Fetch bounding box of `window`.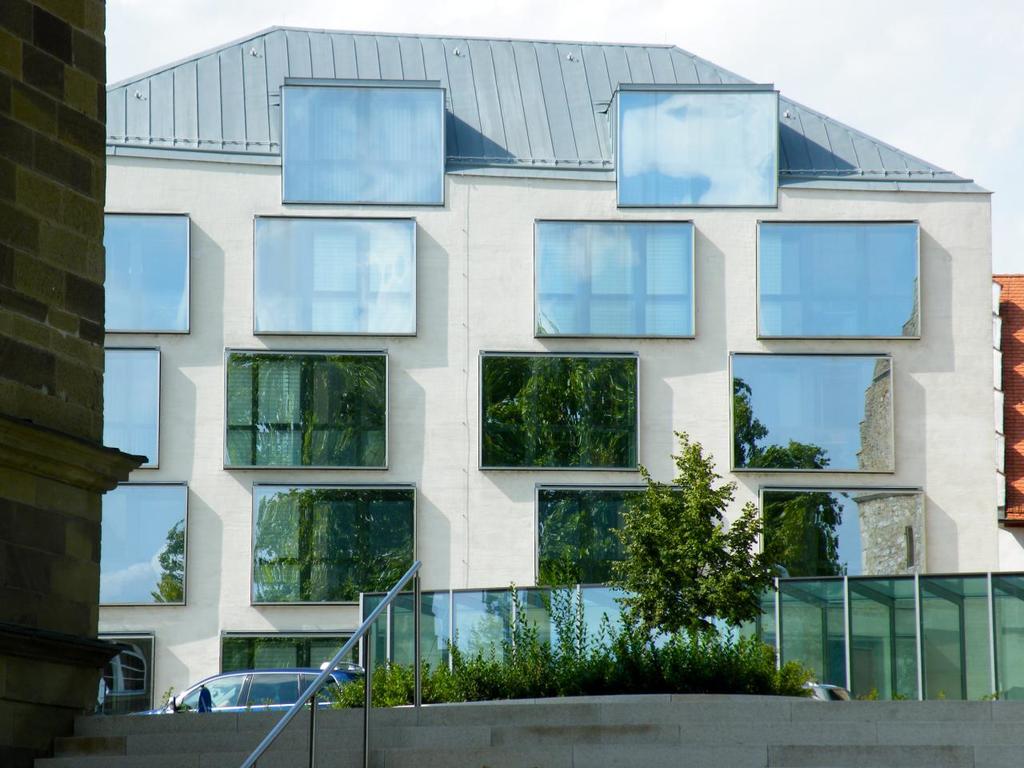
Bbox: [left=759, top=486, right=925, bottom=580].
